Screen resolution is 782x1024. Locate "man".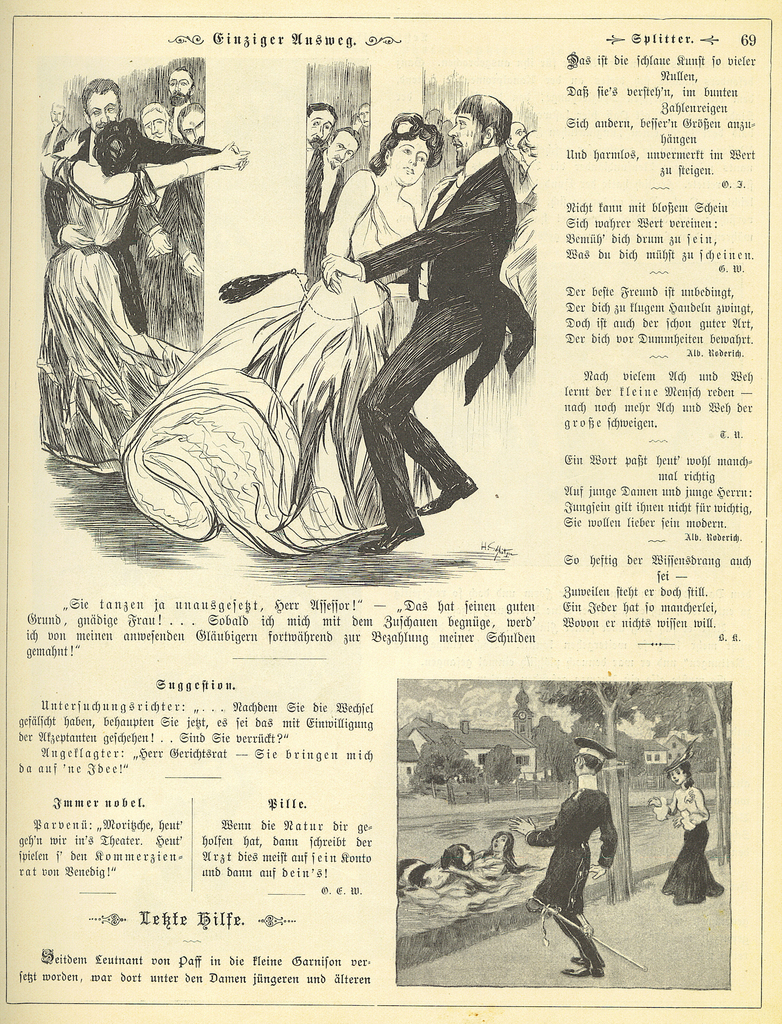
box=[363, 106, 368, 127].
